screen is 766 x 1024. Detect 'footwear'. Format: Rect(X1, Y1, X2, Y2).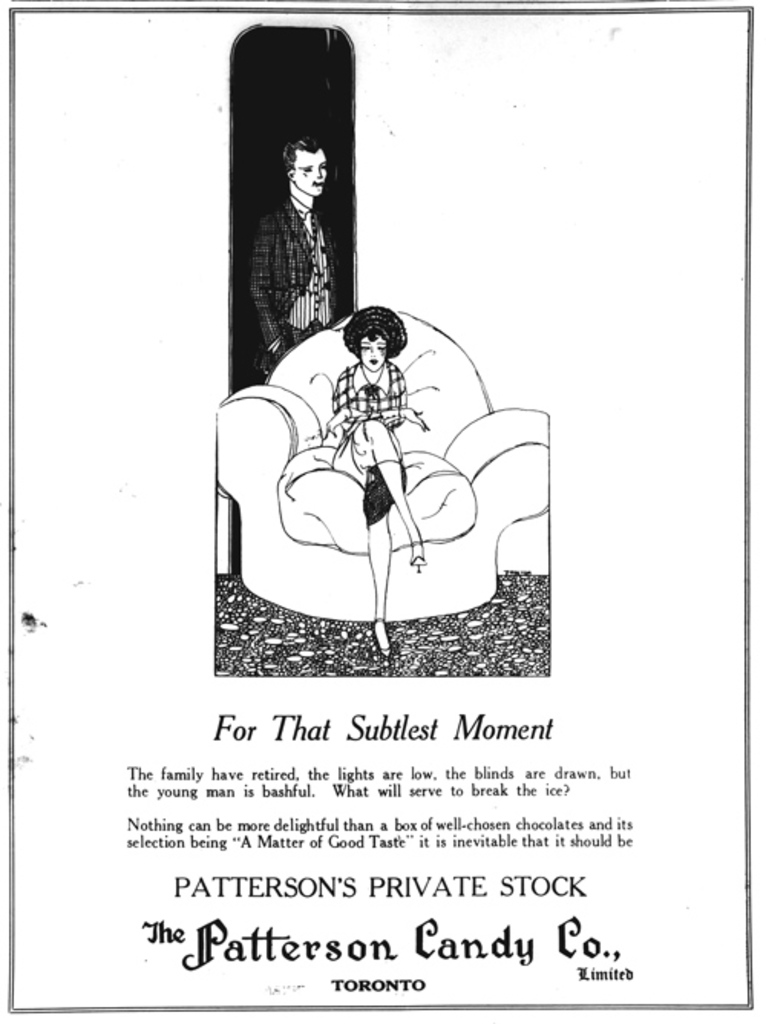
Rect(371, 616, 394, 658).
